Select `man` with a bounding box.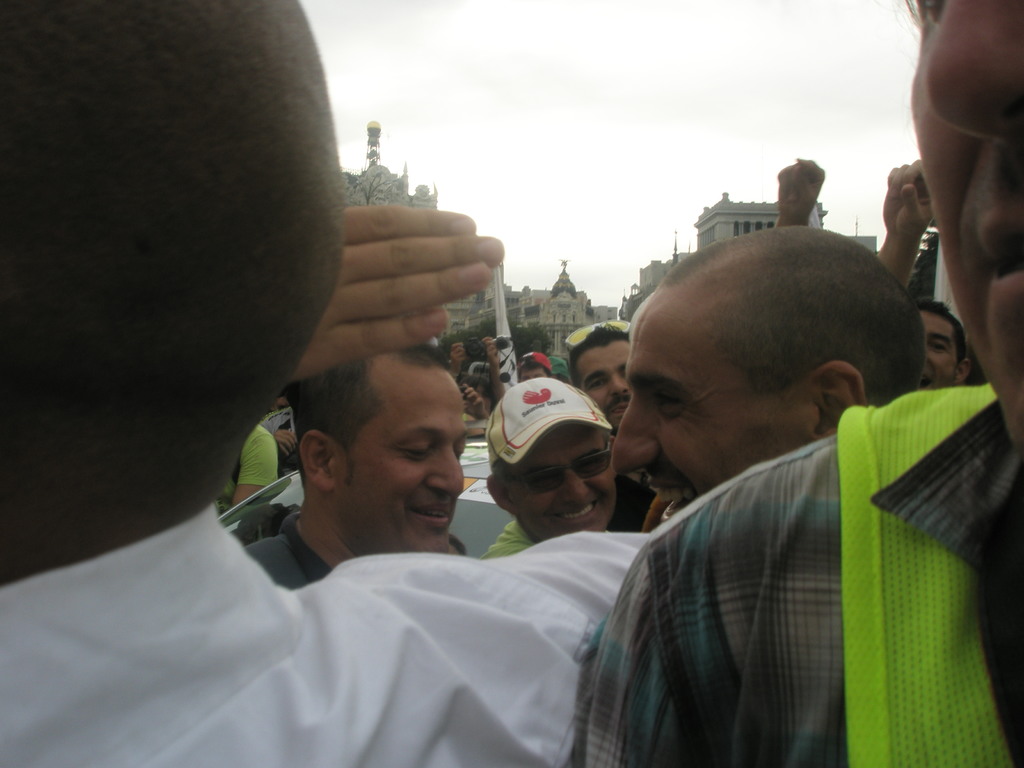
(left=253, top=347, right=470, bottom=588).
